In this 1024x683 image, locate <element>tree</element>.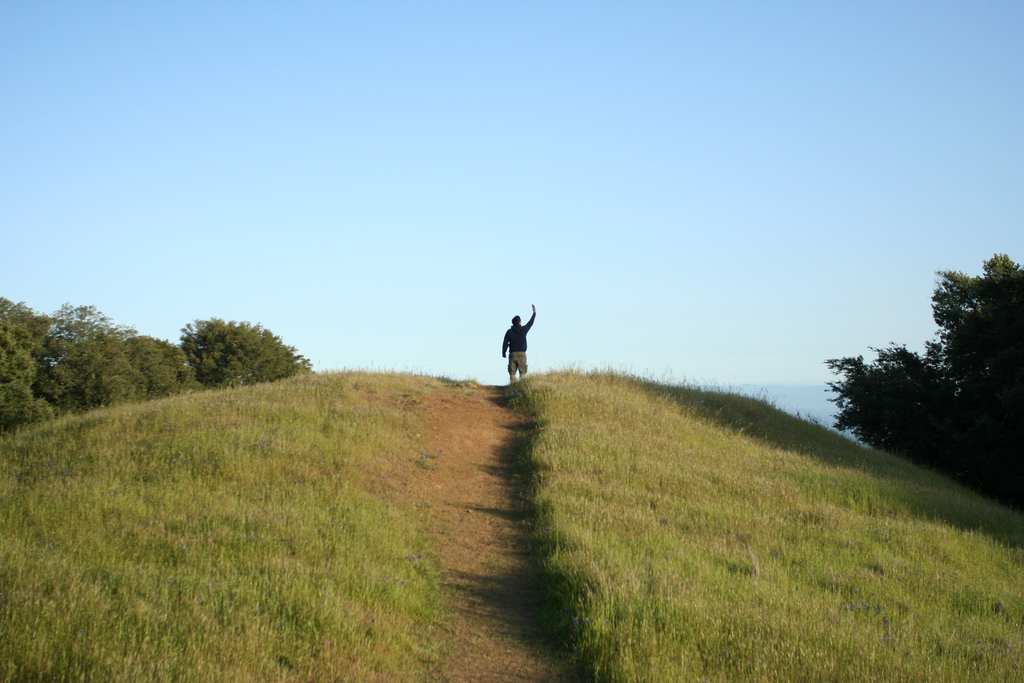
Bounding box: {"x1": 813, "y1": 249, "x2": 1023, "y2": 514}.
